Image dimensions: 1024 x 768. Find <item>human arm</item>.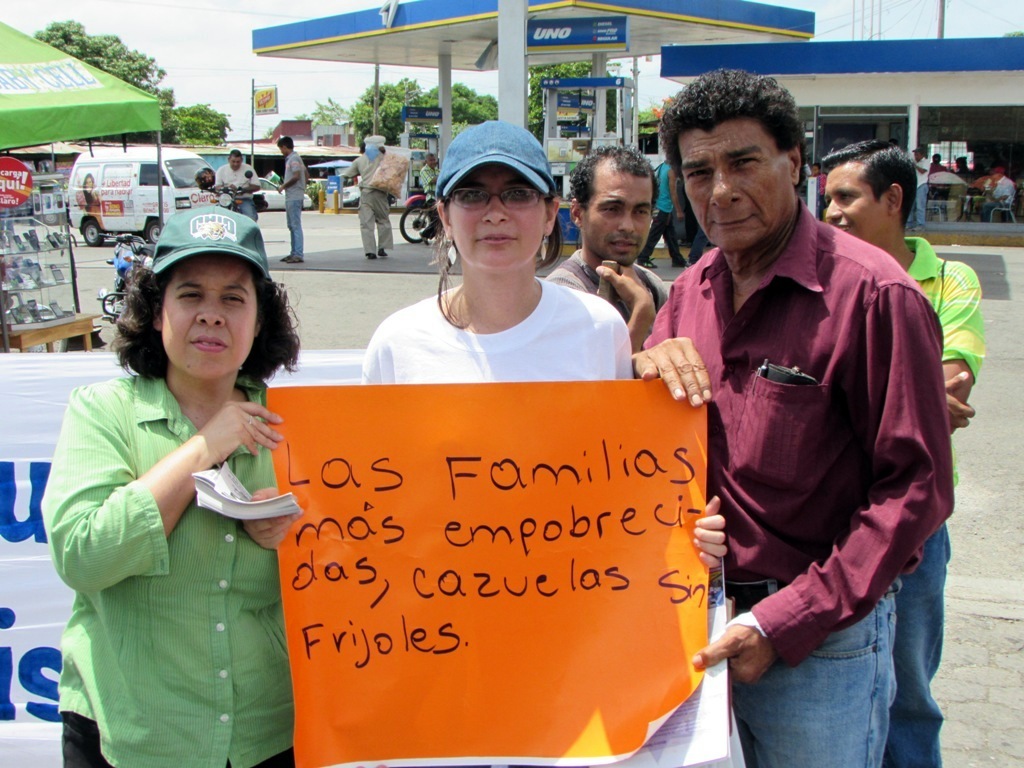
locate(210, 163, 231, 198).
